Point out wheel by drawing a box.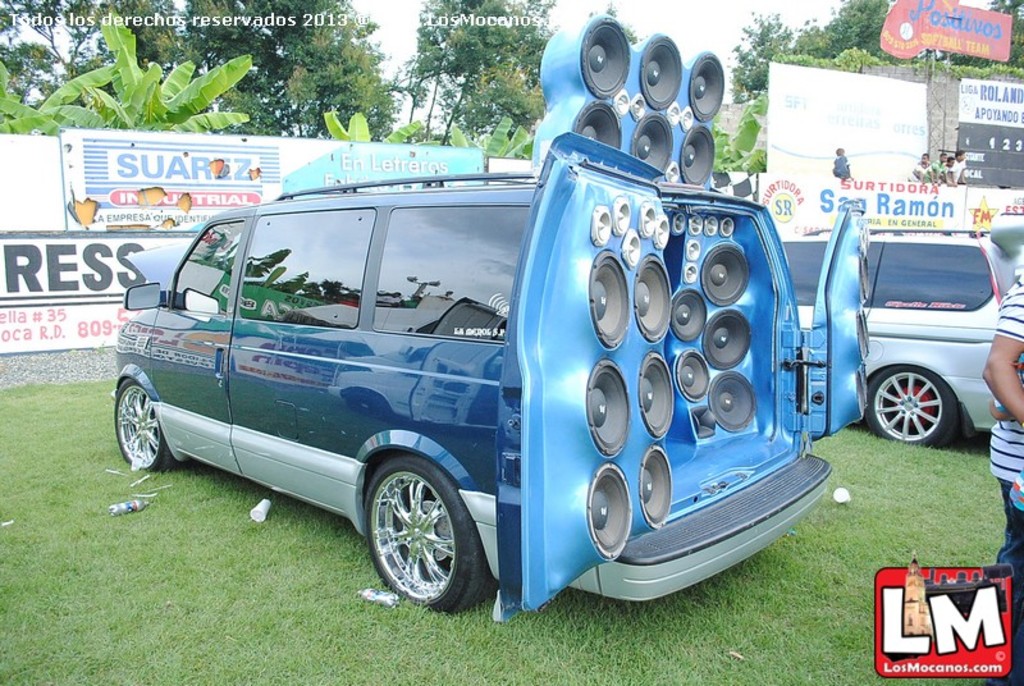
l=861, t=365, r=956, b=449.
